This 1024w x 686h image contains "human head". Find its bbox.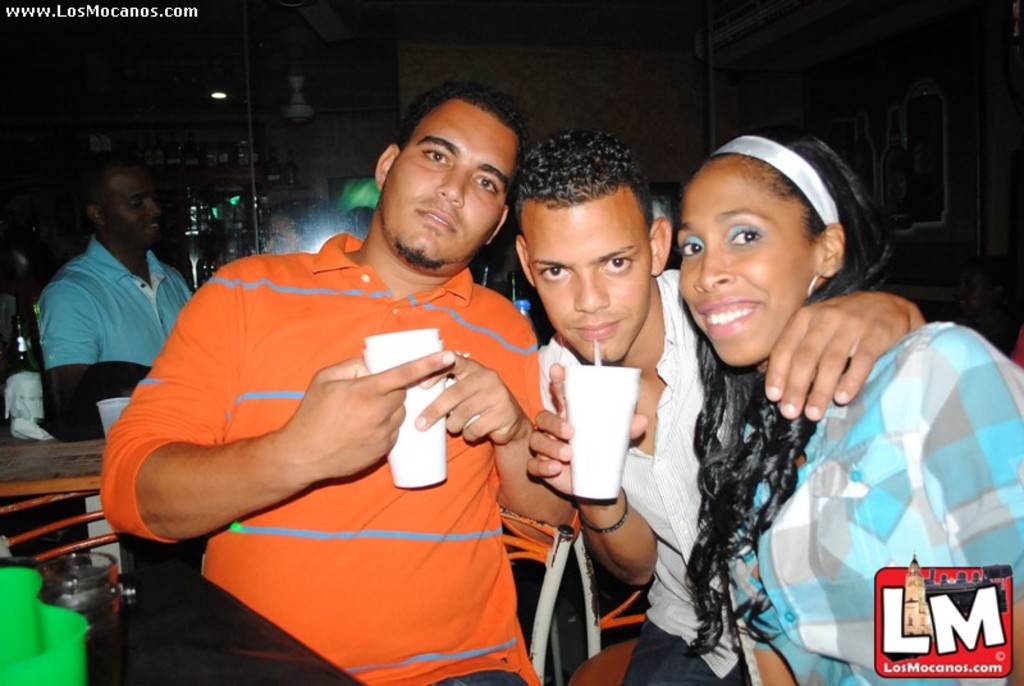
[77, 160, 164, 252].
